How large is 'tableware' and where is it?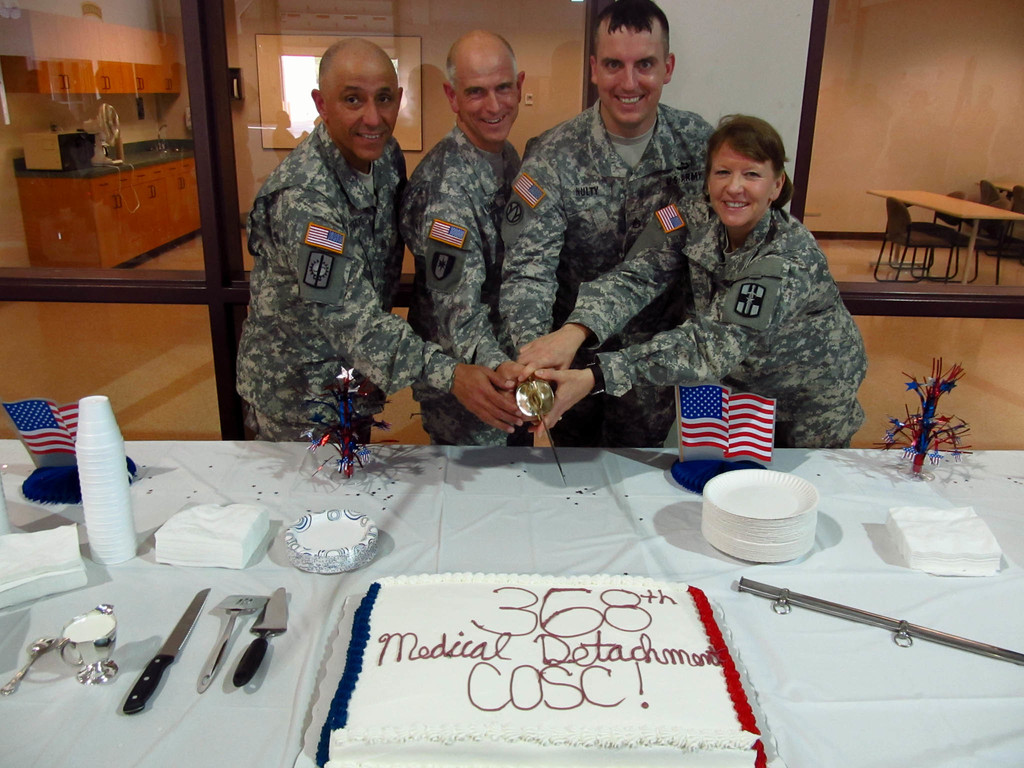
Bounding box: 56:605:120:689.
